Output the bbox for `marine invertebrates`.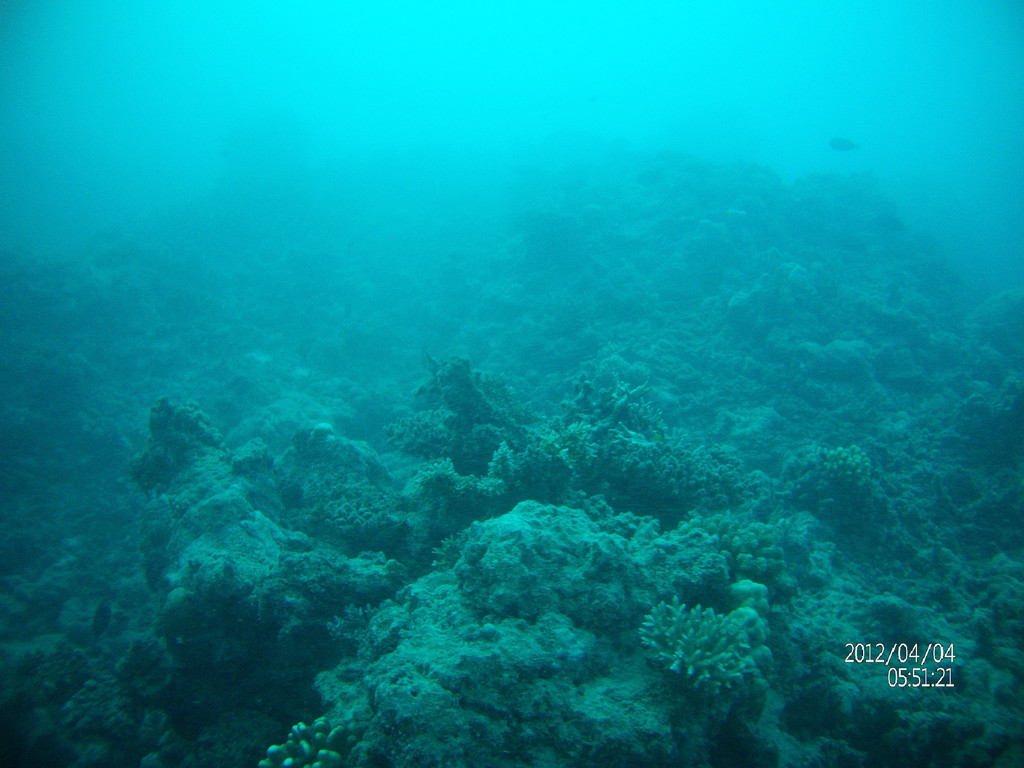
631/590/774/718.
